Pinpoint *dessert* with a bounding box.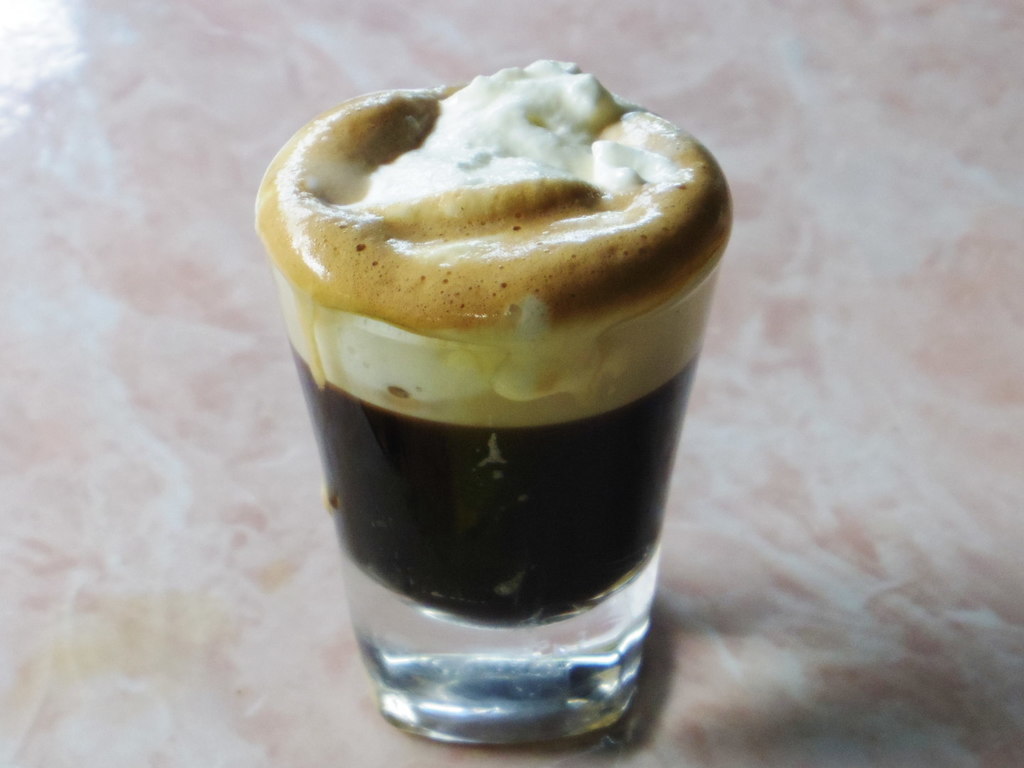
(left=252, top=63, right=733, bottom=620).
